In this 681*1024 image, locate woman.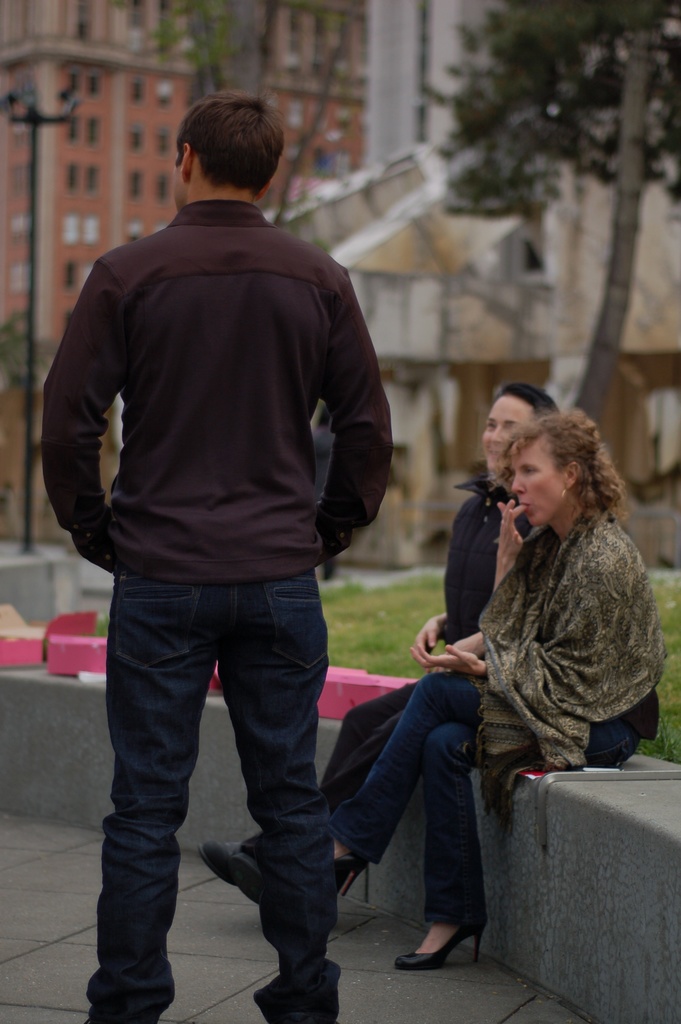
Bounding box: {"left": 203, "top": 384, "right": 569, "bottom": 918}.
